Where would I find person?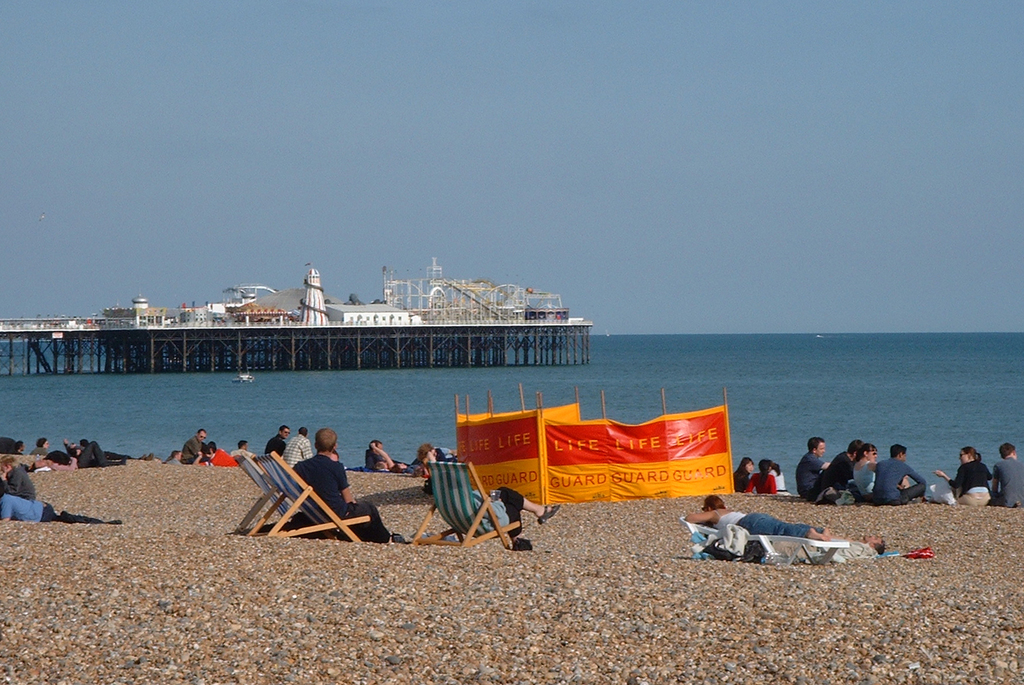
At (x1=185, y1=432, x2=216, y2=466).
